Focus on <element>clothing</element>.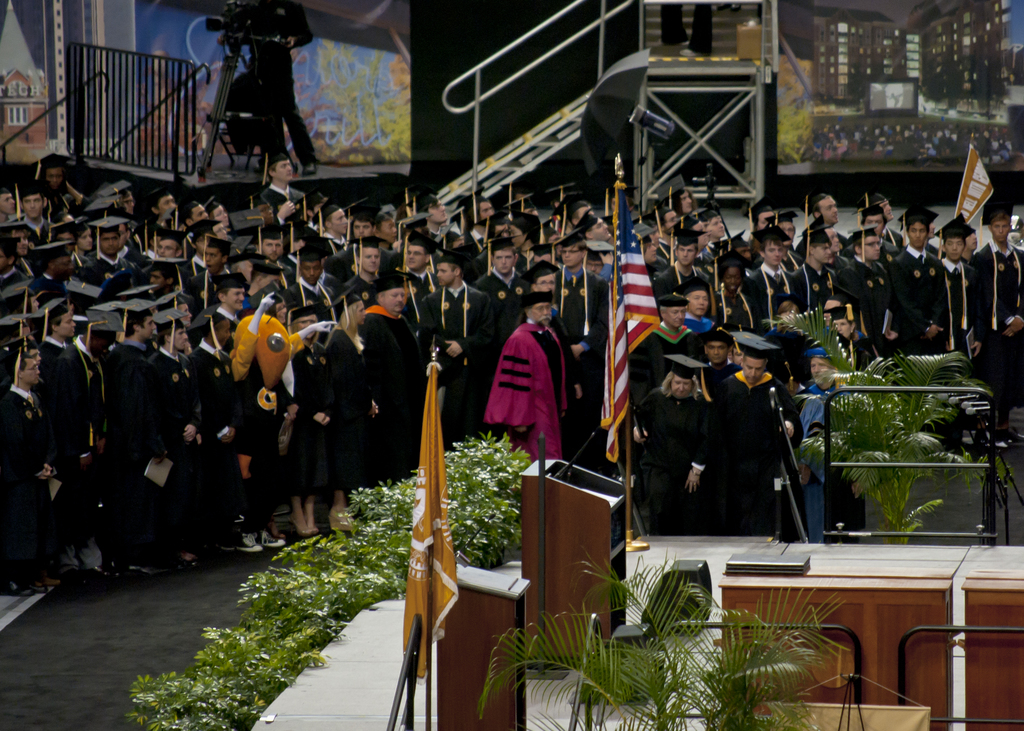
Focused at bbox(358, 304, 435, 474).
